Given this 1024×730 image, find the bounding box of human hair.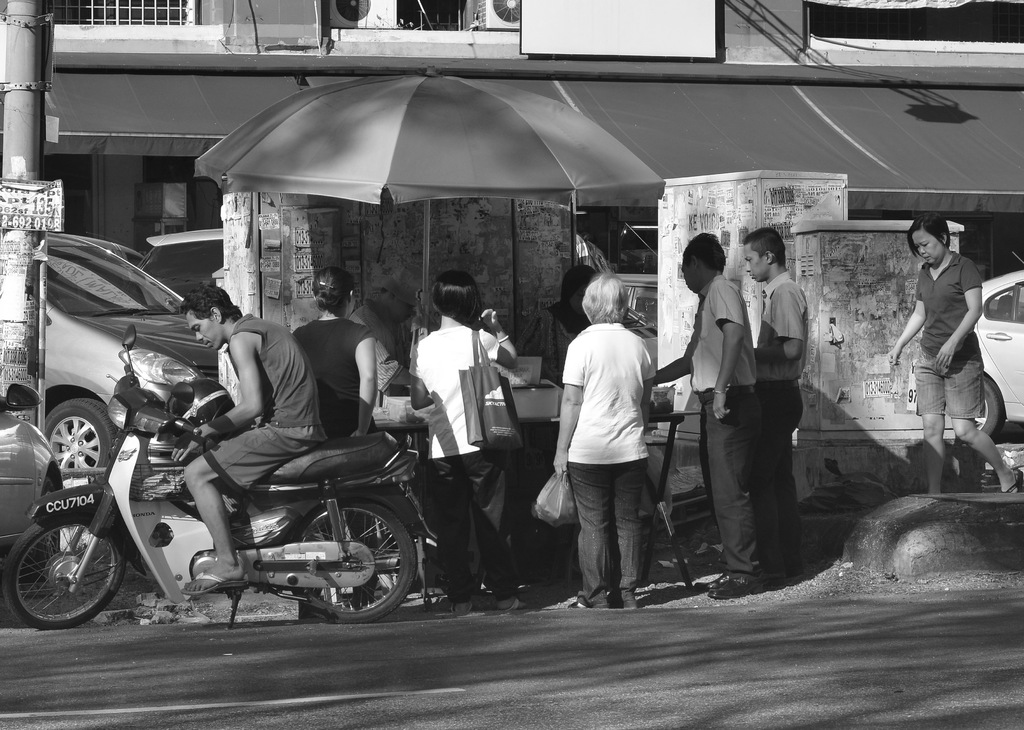
<bbox>177, 284, 243, 326</bbox>.
